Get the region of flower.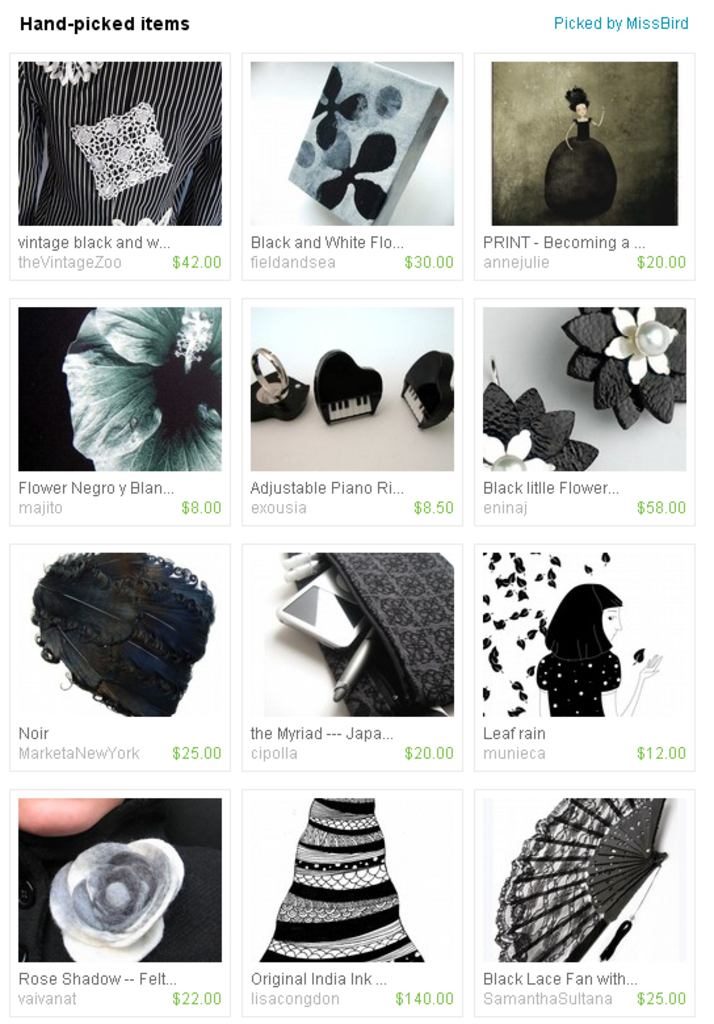
(left=315, top=123, right=403, bottom=214).
